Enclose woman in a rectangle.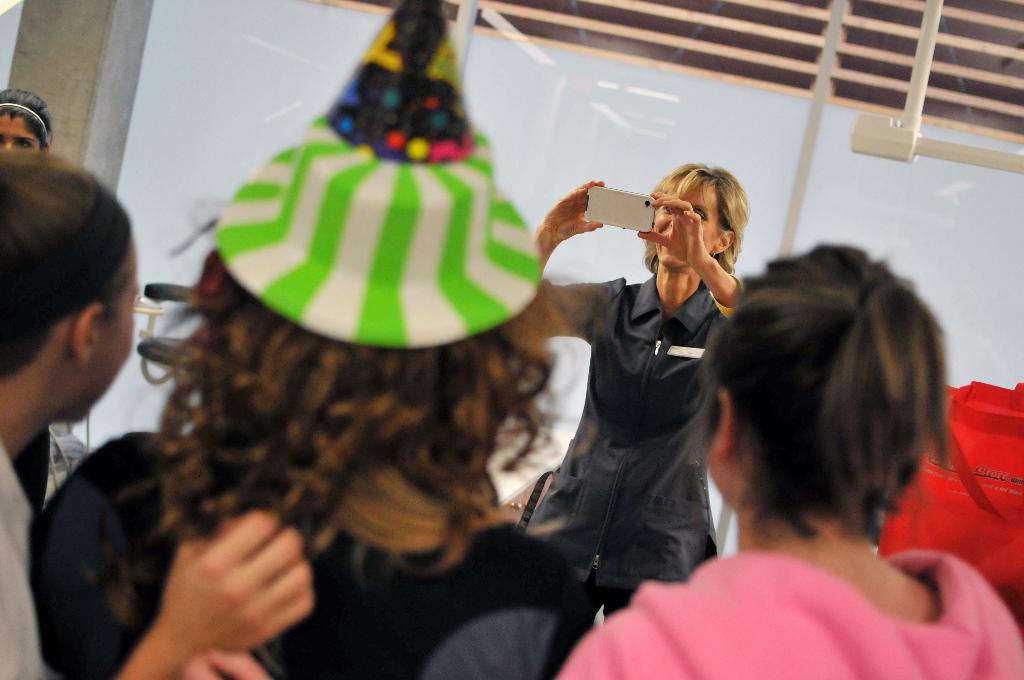
select_region(551, 247, 1023, 679).
